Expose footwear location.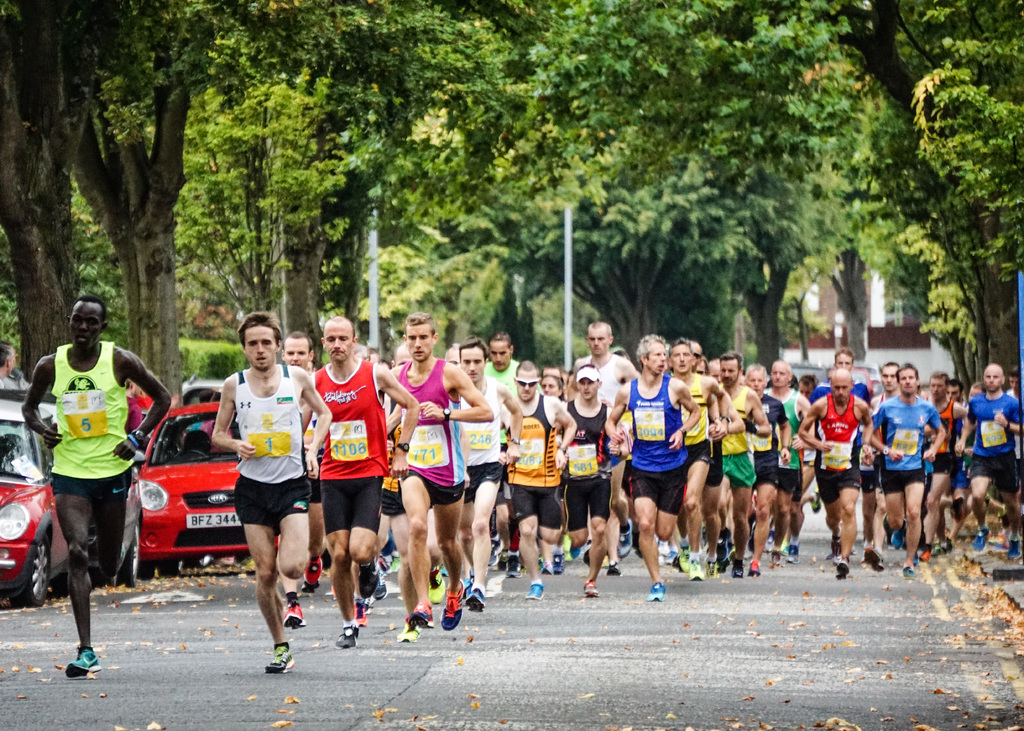
Exposed at select_region(586, 583, 596, 599).
